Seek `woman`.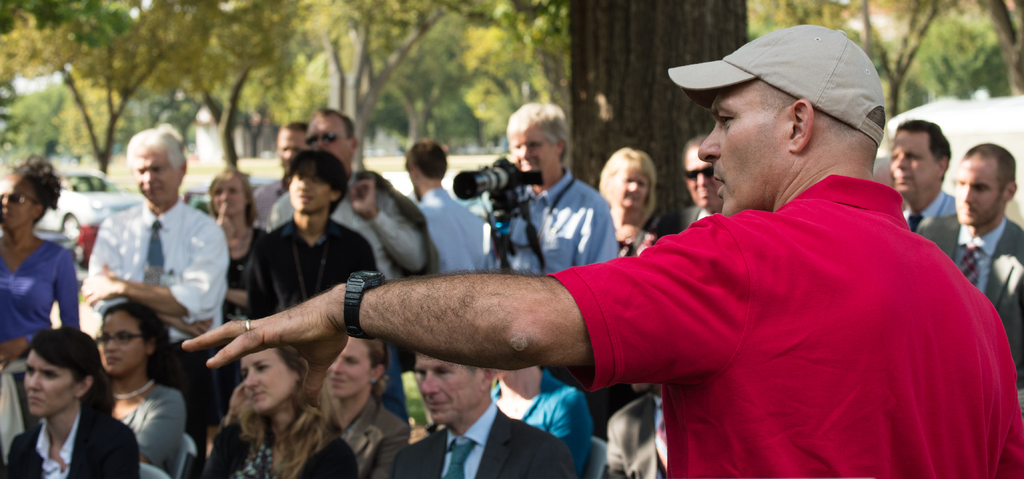
4/313/122/478.
